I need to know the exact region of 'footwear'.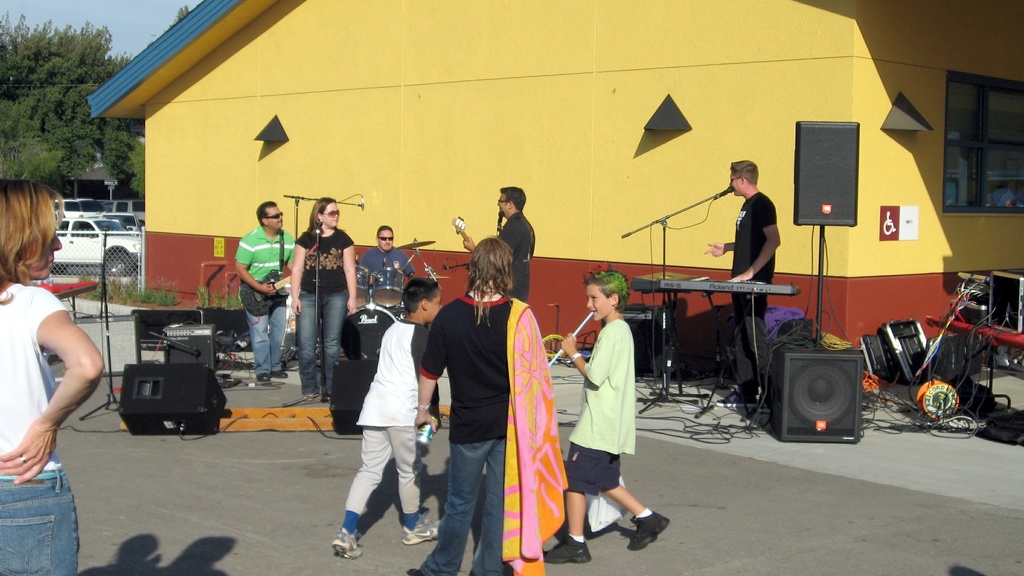
Region: [328,524,365,561].
